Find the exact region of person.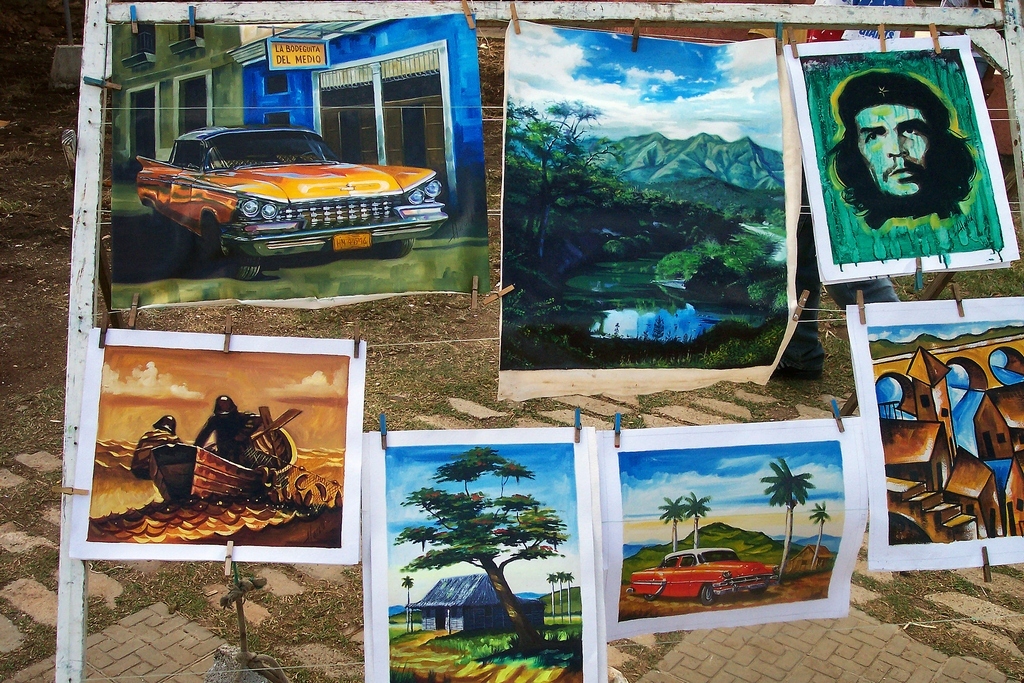
Exact region: [x1=125, y1=416, x2=172, y2=486].
